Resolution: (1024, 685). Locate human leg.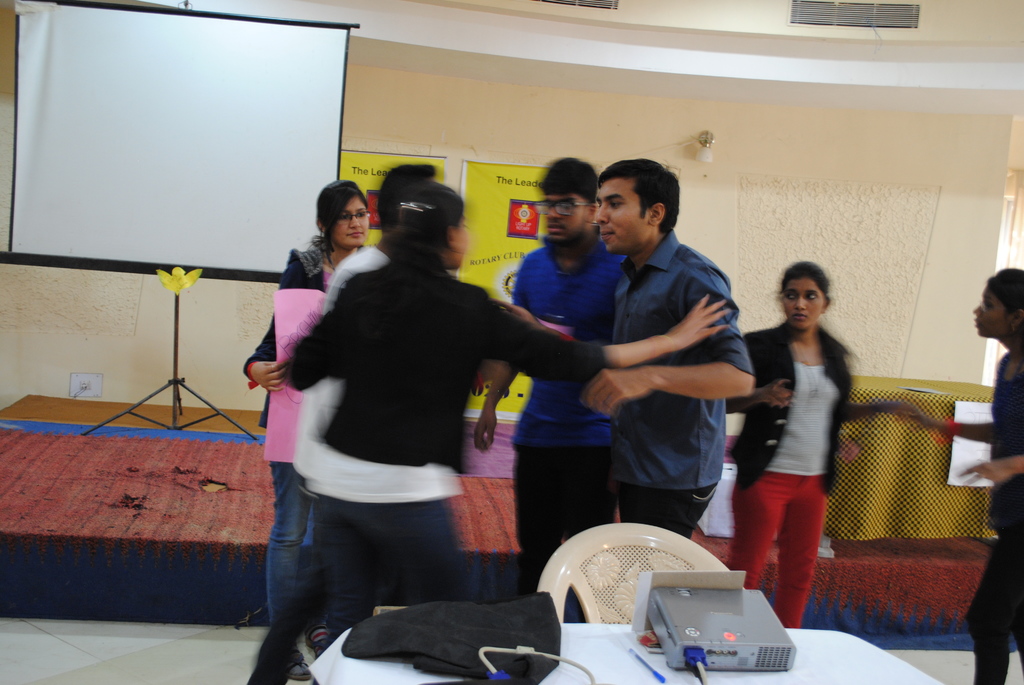
box(381, 496, 462, 589).
